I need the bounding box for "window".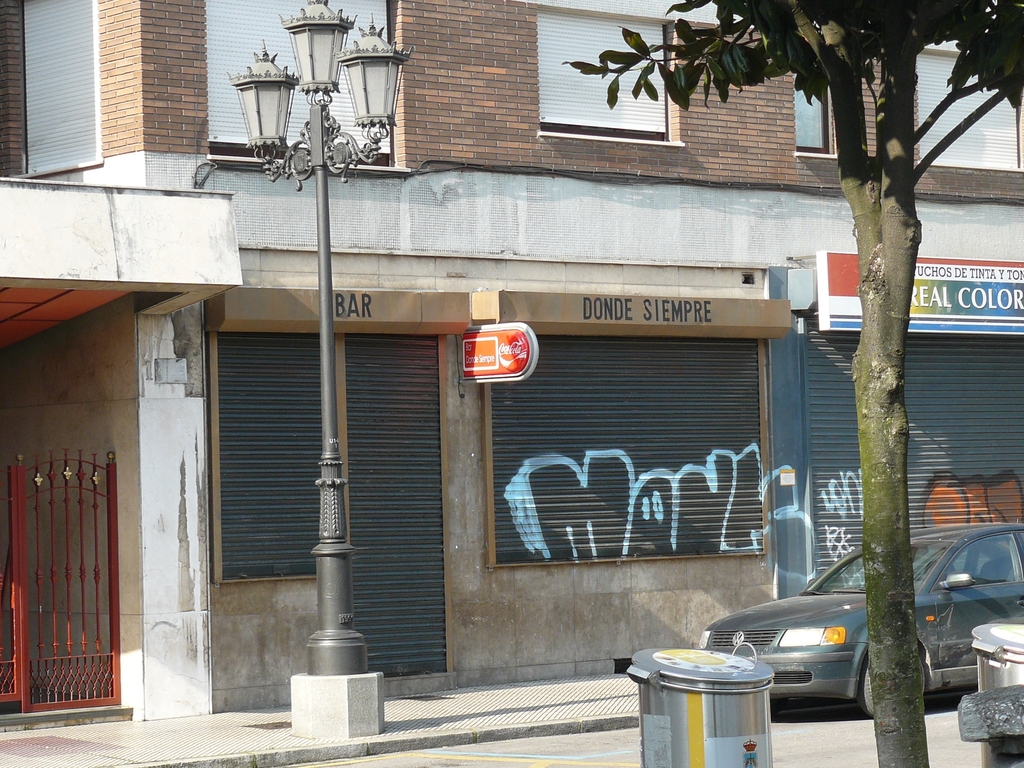
Here it is: BBox(216, 333, 319, 588).
